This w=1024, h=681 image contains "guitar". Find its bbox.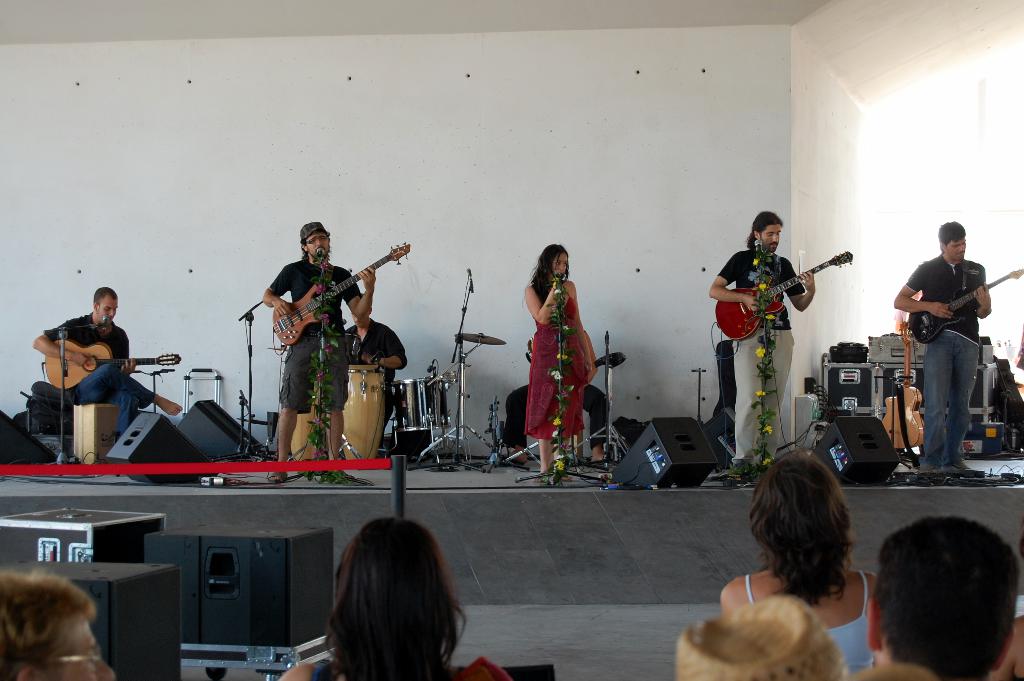
Rect(884, 329, 923, 452).
